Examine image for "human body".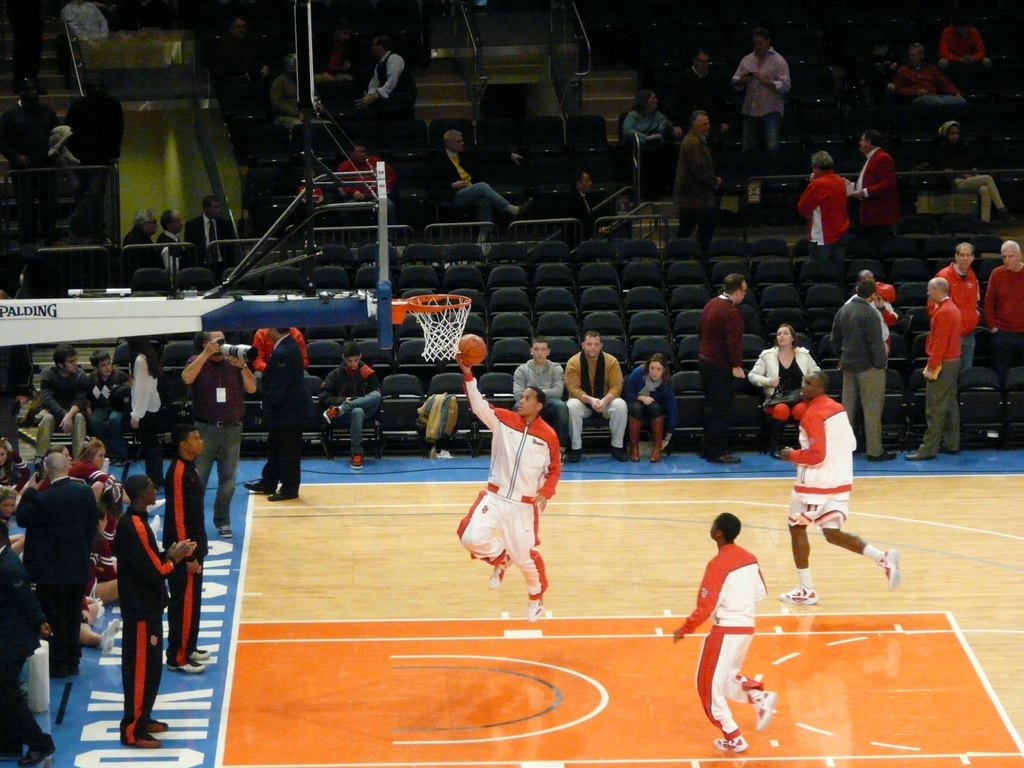
Examination result: pyautogui.locateOnScreen(888, 45, 969, 119).
